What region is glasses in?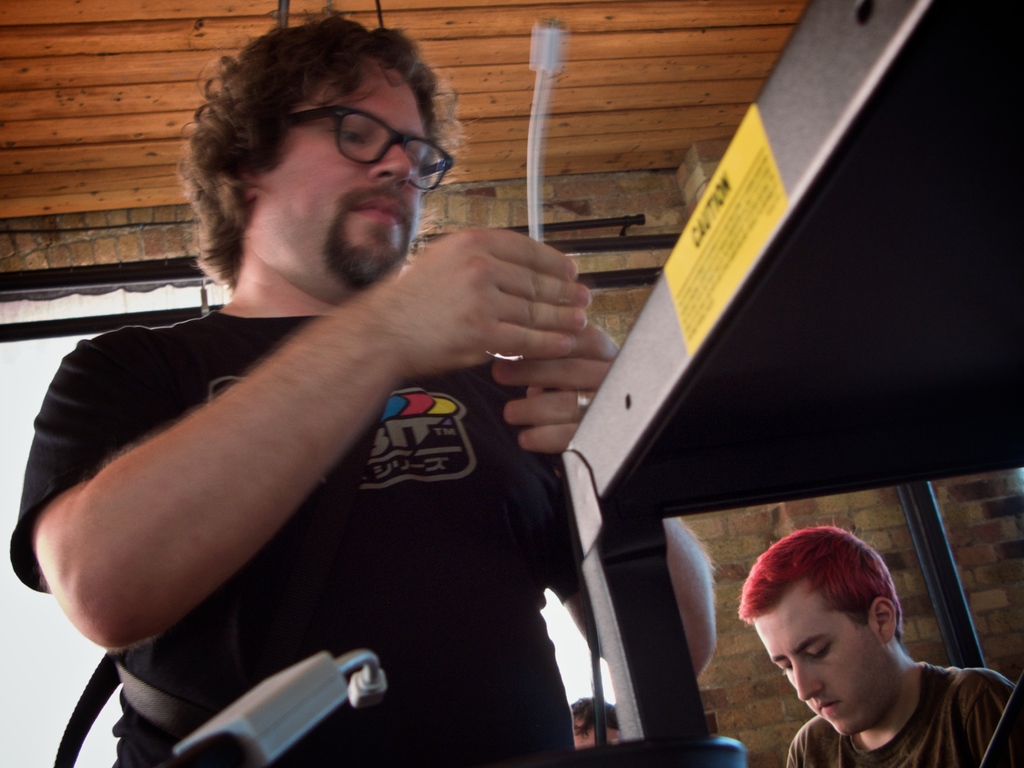
pyautogui.locateOnScreen(280, 98, 460, 194).
